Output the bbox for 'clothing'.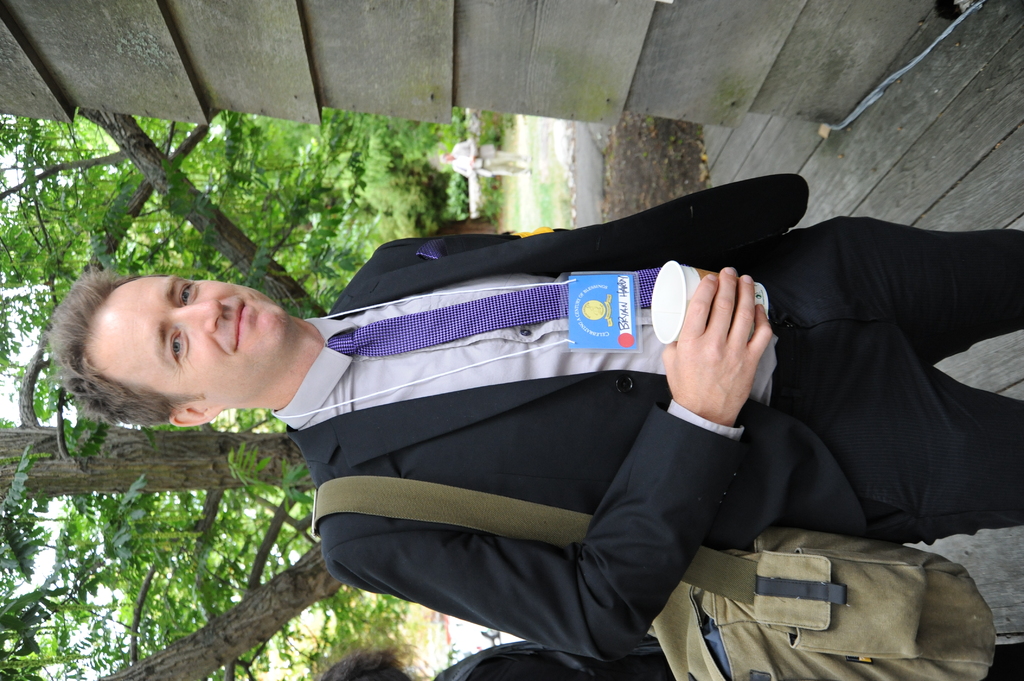
(left=269, top=172, right=1023, bottom=663).
